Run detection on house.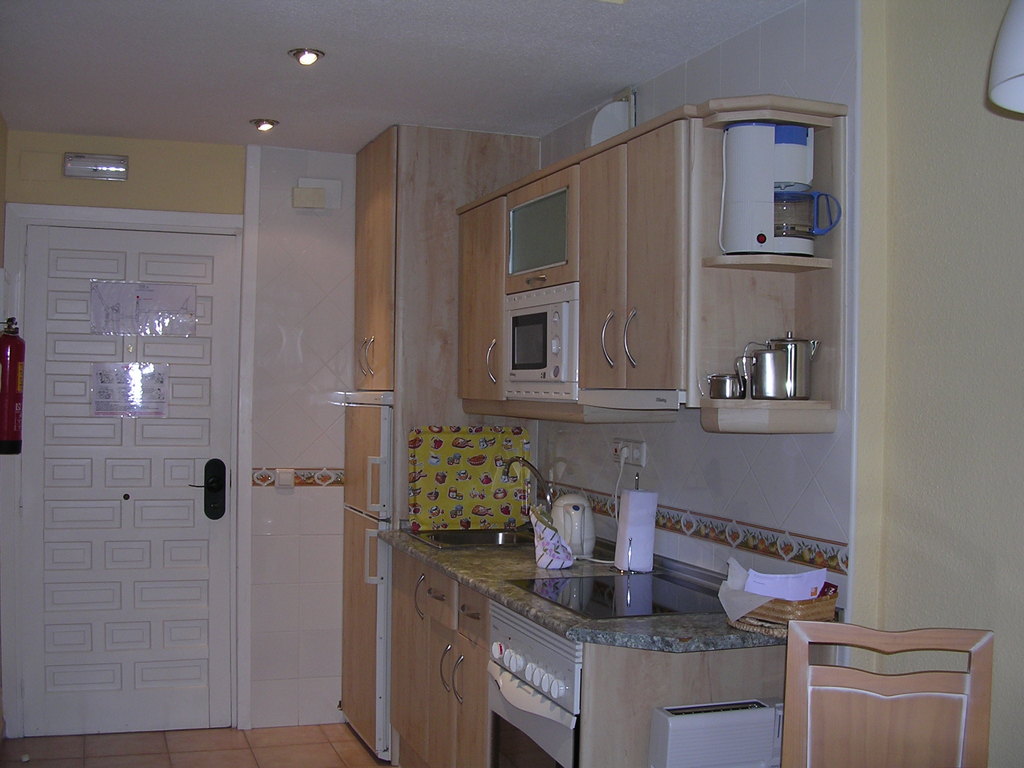
Result: {"left": 0, "top": 0, "right": 1023, "bottom": 767}.
